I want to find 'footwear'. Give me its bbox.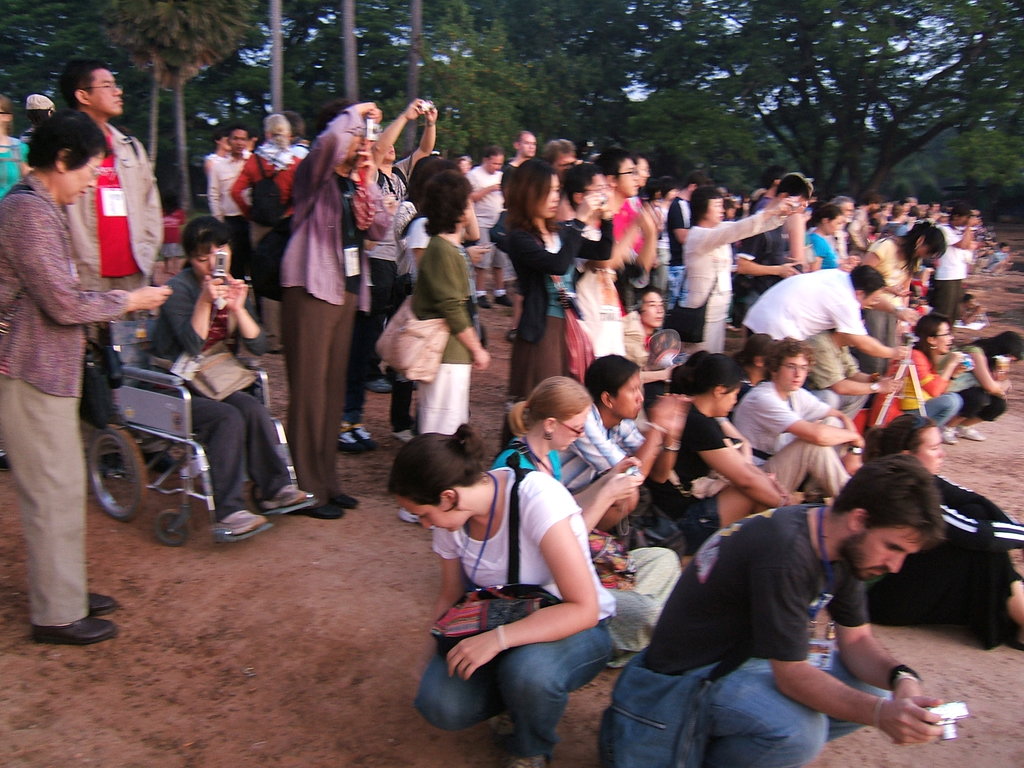
(x1=90, y1=591, x2=117, y2=612).
